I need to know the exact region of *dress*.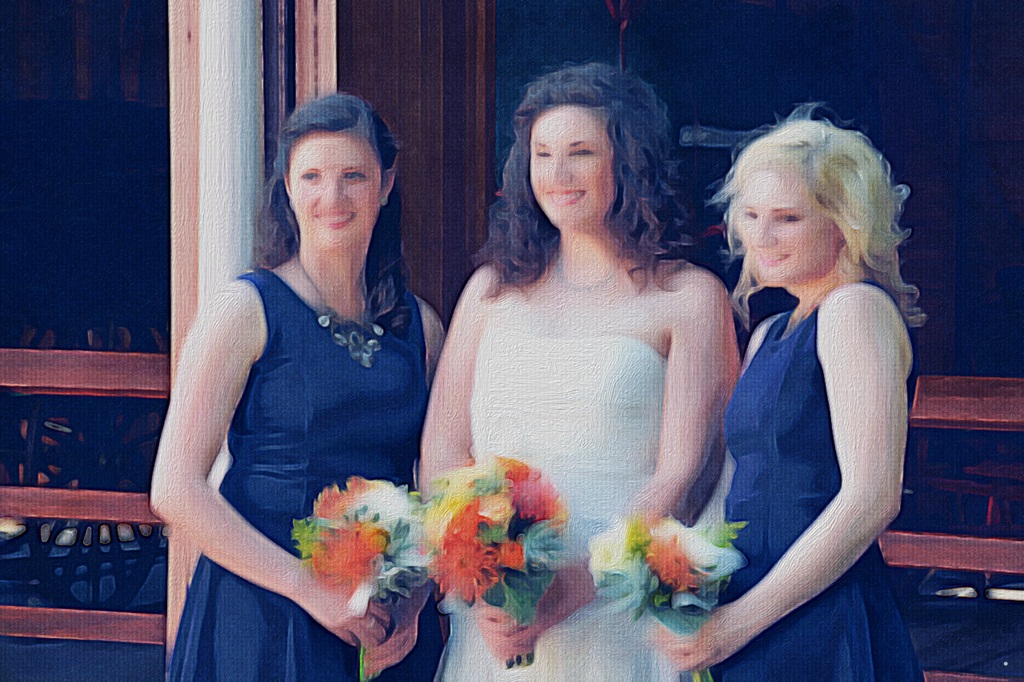
Region: <bbox>710, 281, 925, 681</bbox>.
